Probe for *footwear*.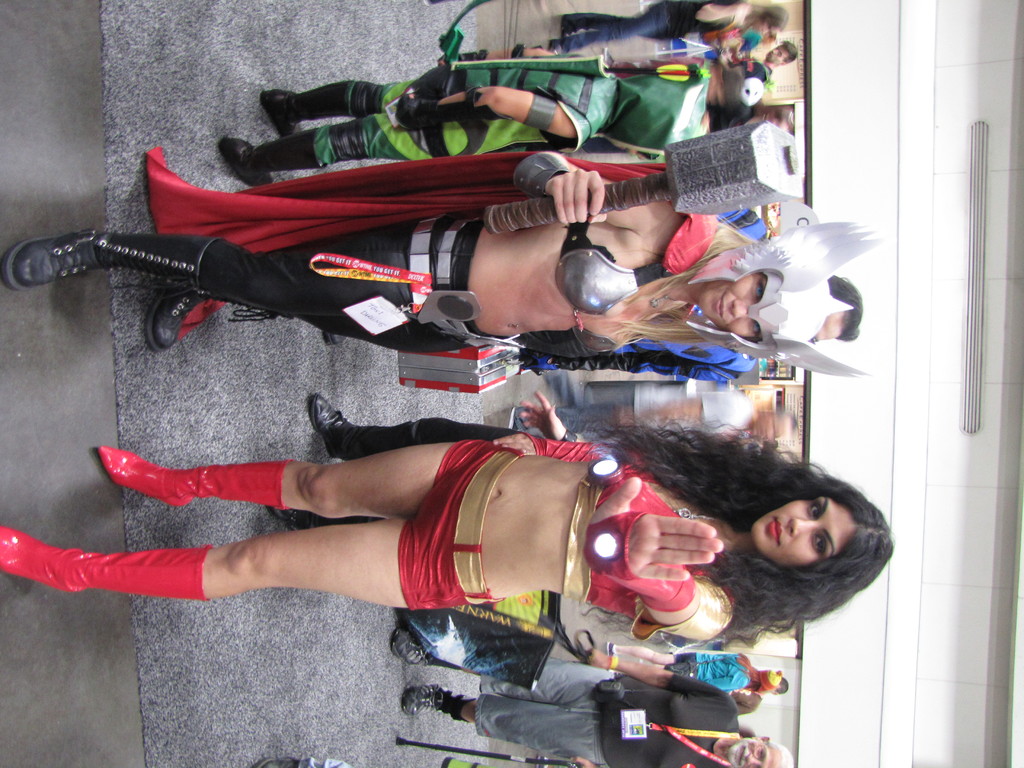
Probe result: <bbox>401, 685, 447, 717</bbox>.
